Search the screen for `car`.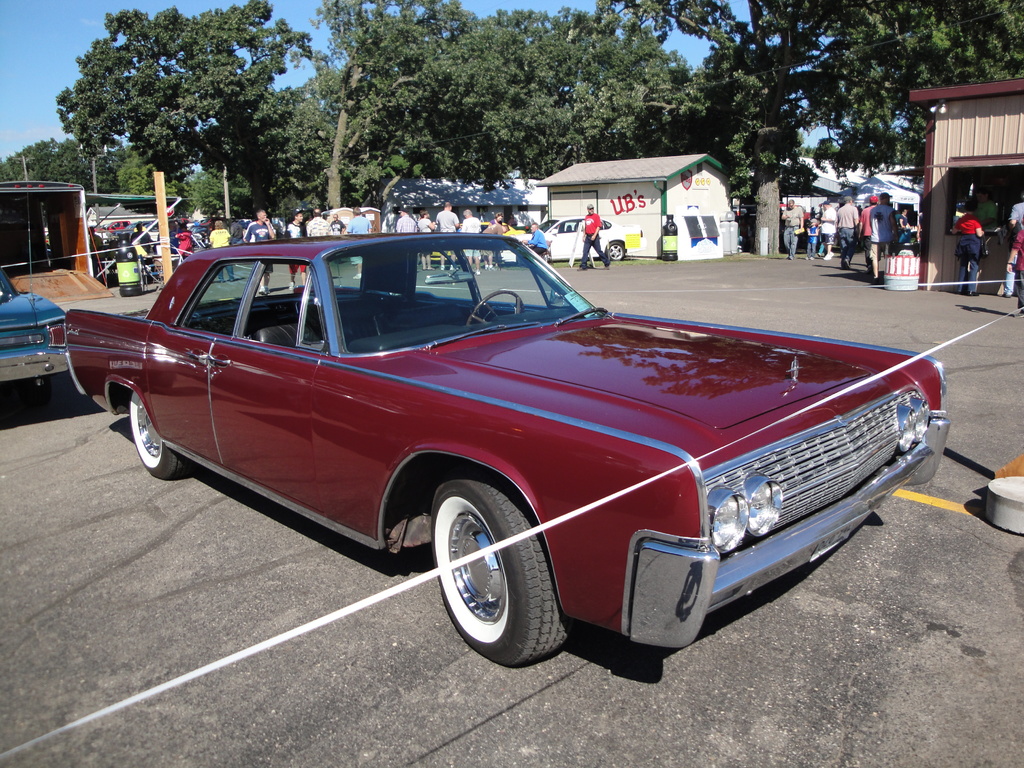
Found at crop(495, 215, 646, 261).
